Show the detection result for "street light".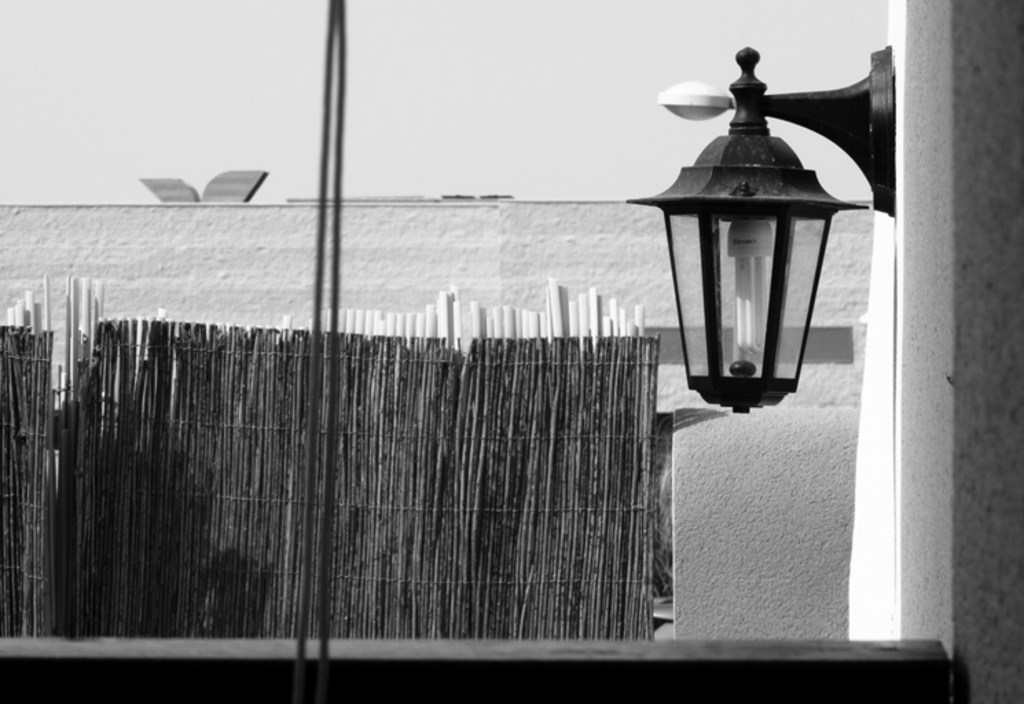
[643,48,878,485].
